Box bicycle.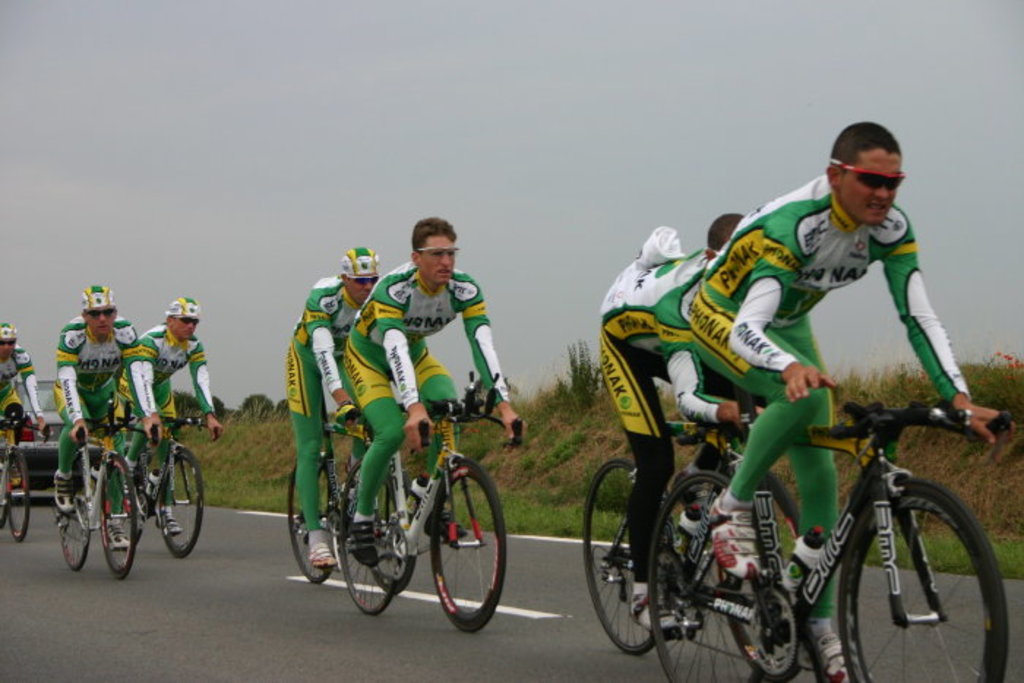
detection(0, 414, 48, 548).
